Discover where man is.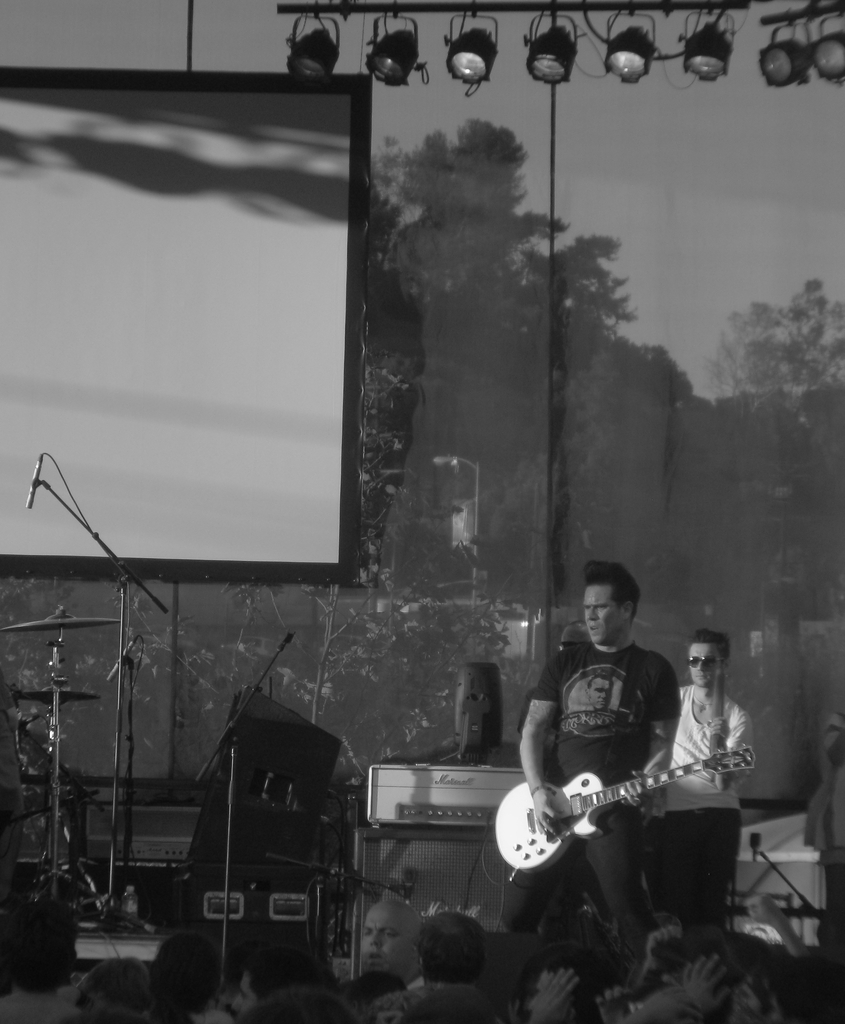
Discovered at (658,623,764,952).
